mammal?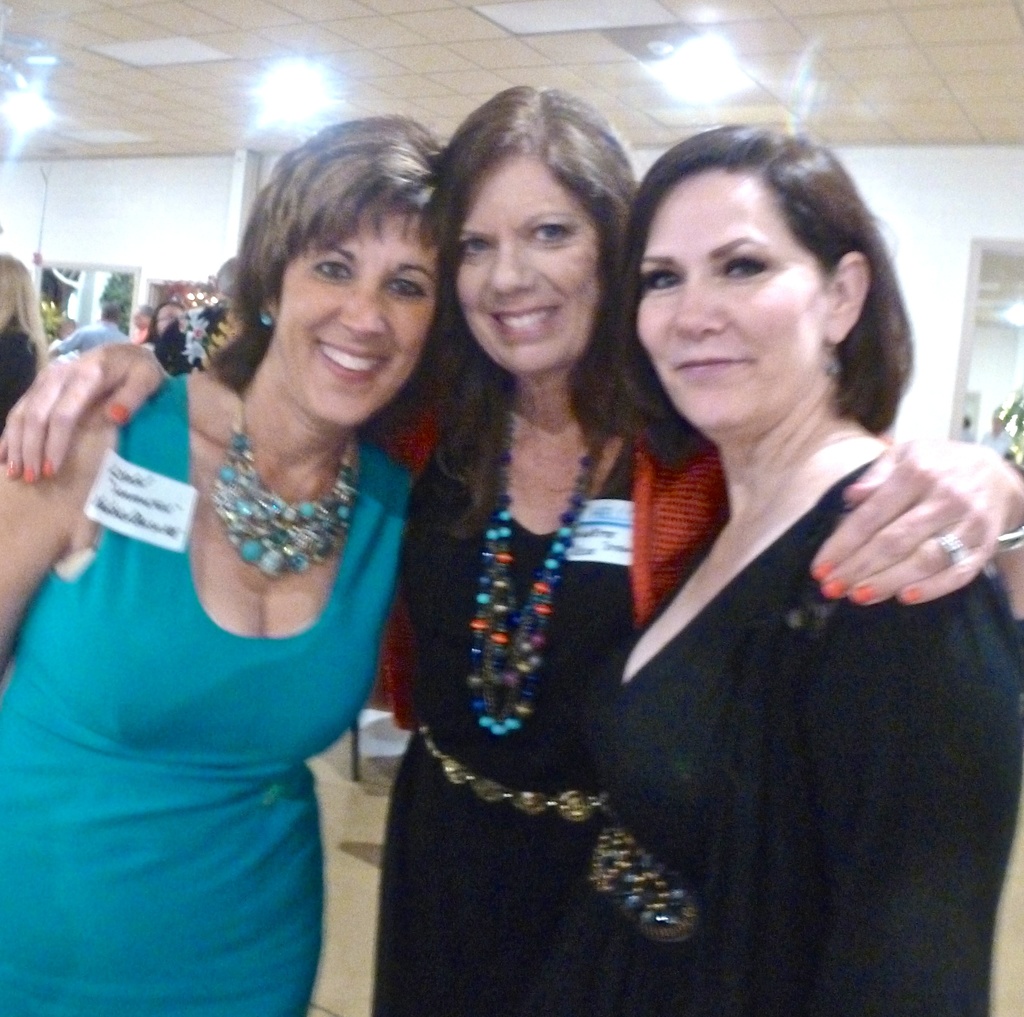
bbox=(980, 412, 1008, 466)
